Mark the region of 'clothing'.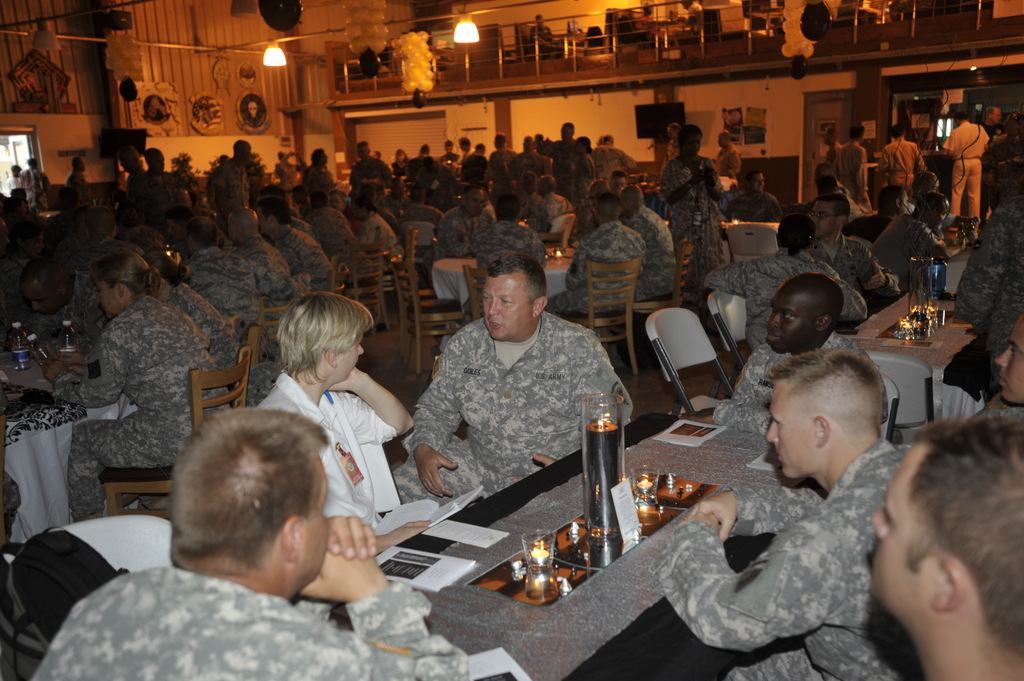
Region: (left=230, top=225, right=284, bottom=294).
